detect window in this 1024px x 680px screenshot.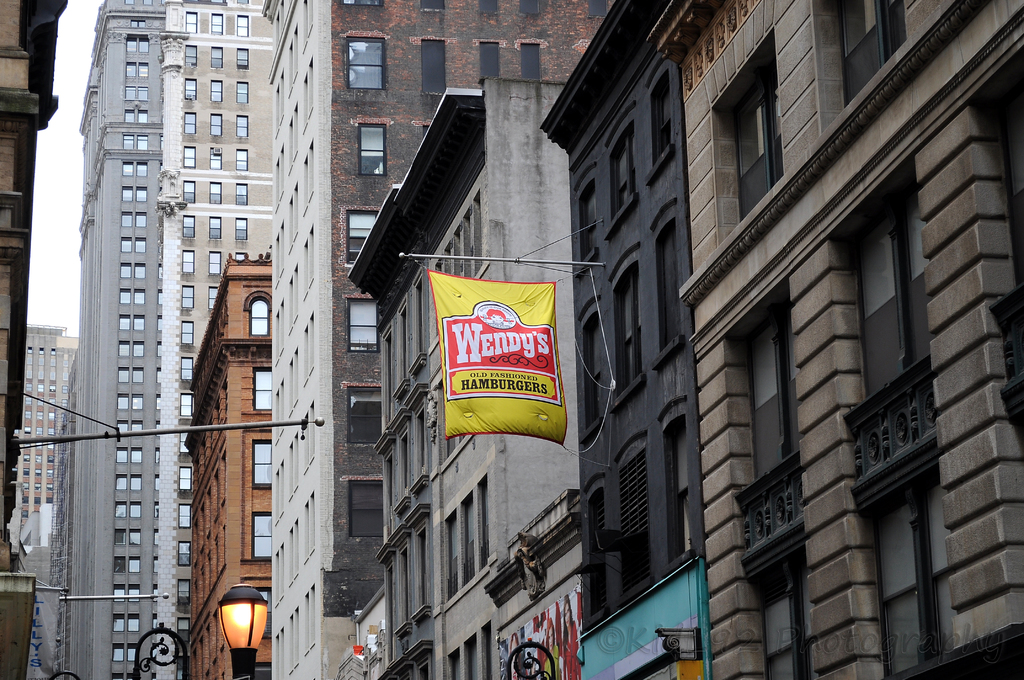
Detection: {"x1": 204, "y1": 45, "x2": 224, "y2": 69}.
